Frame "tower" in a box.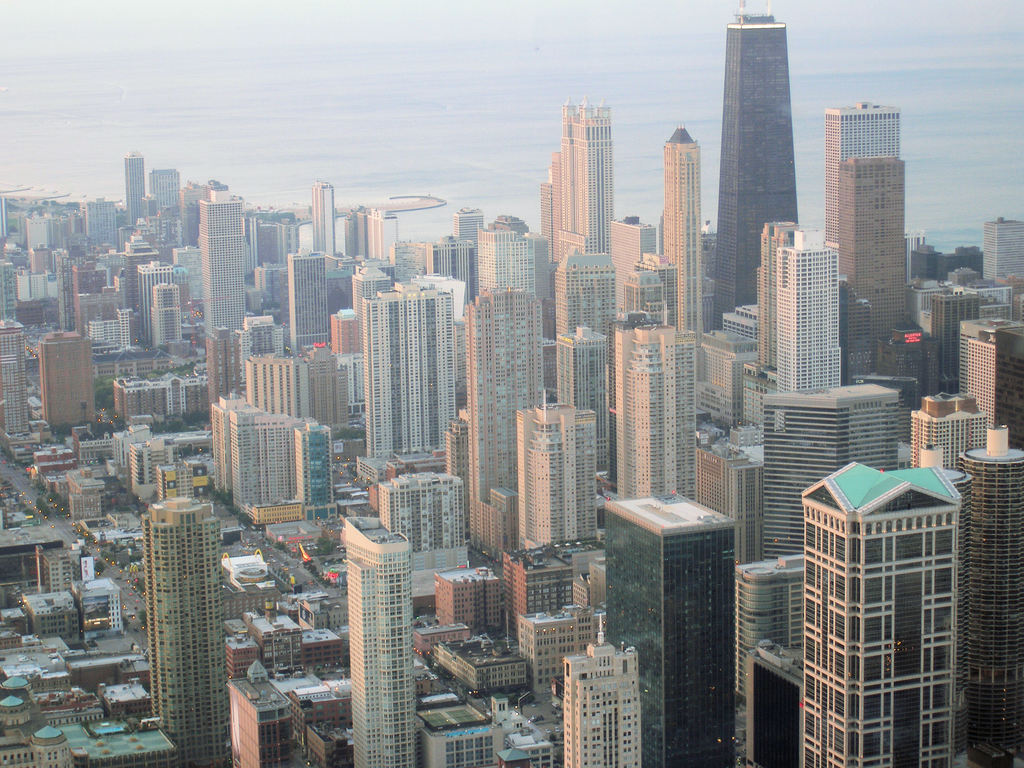
BBox(157, 172, 181, 250).
